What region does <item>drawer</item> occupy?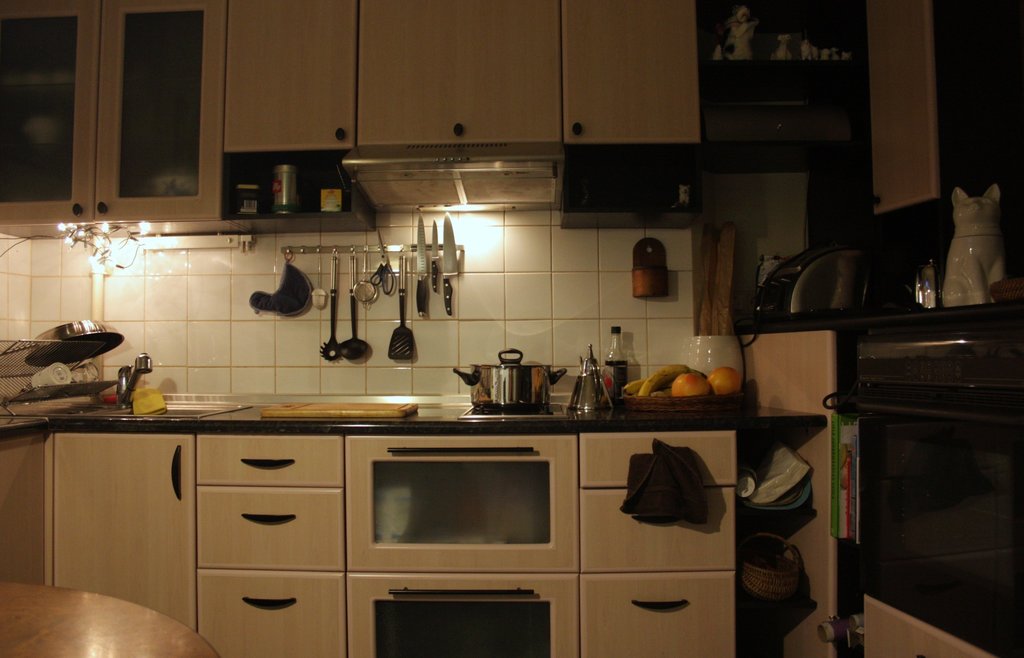
<bbox>196, 485, 343, 571</bbox>.
